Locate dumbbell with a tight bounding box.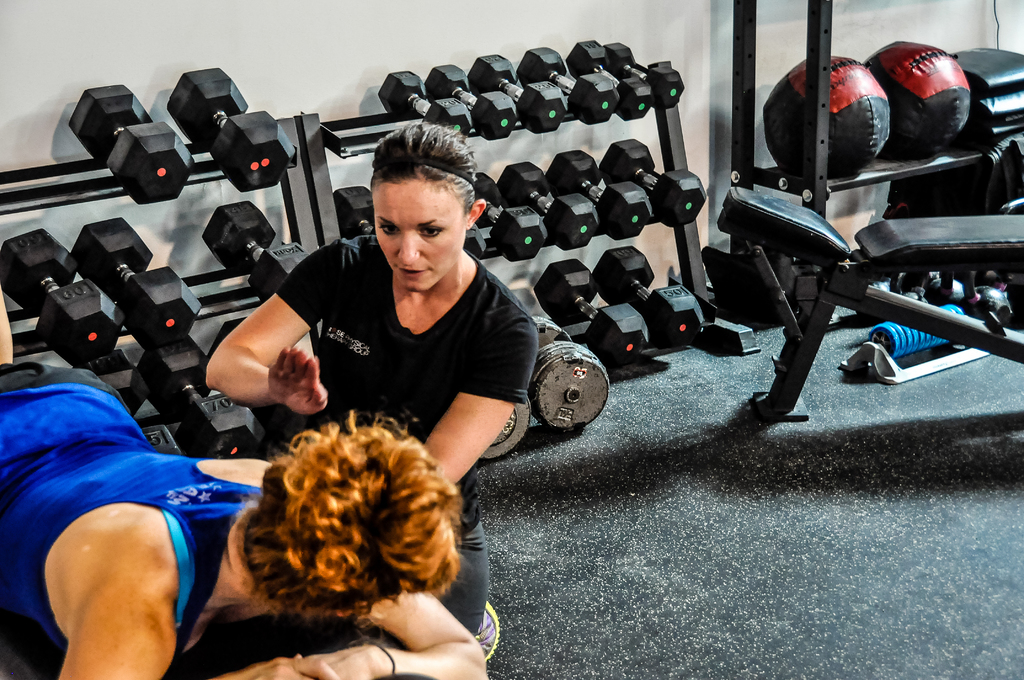
0,227,125,366.
